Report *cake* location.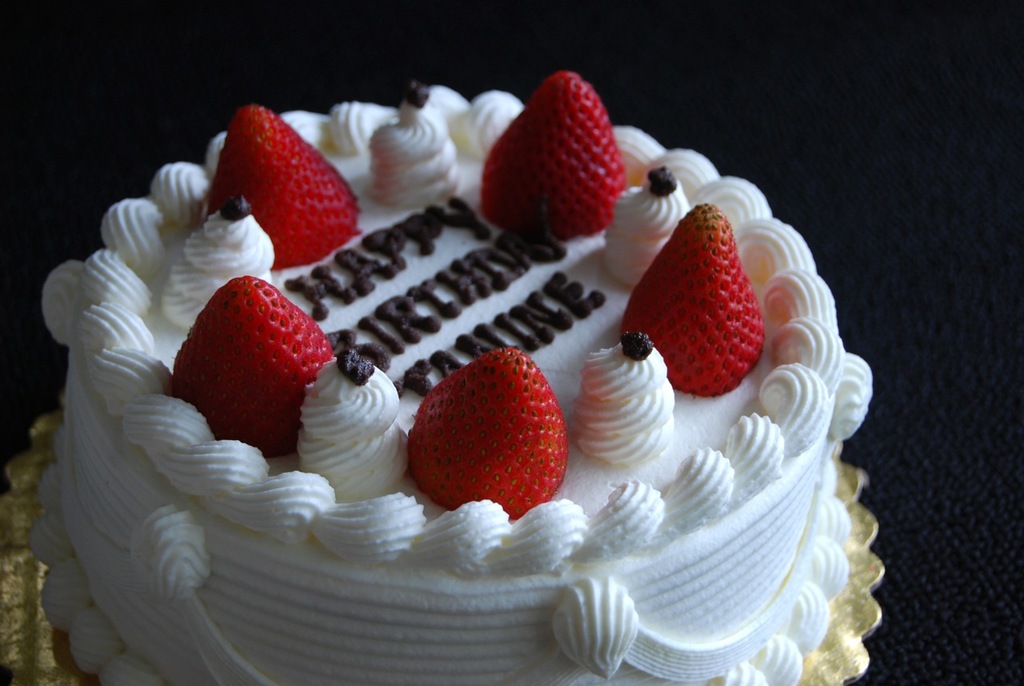
Report: locate(42, 72, 878, 685).
